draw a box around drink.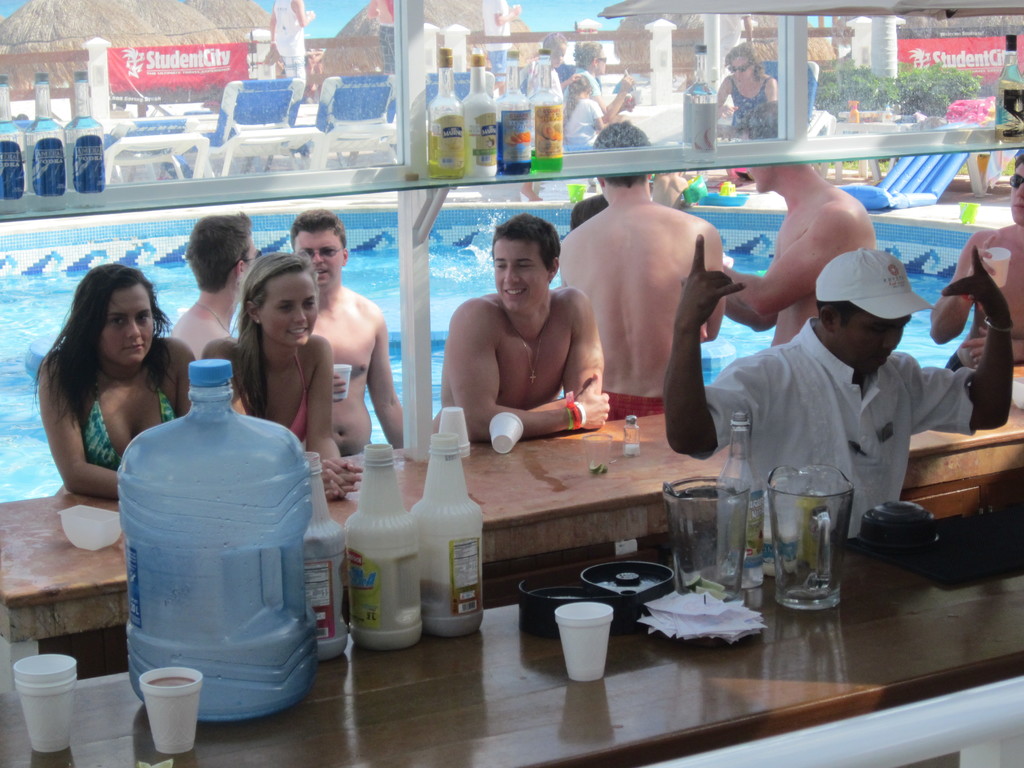
l=27, t=117, r=65, b=212.
